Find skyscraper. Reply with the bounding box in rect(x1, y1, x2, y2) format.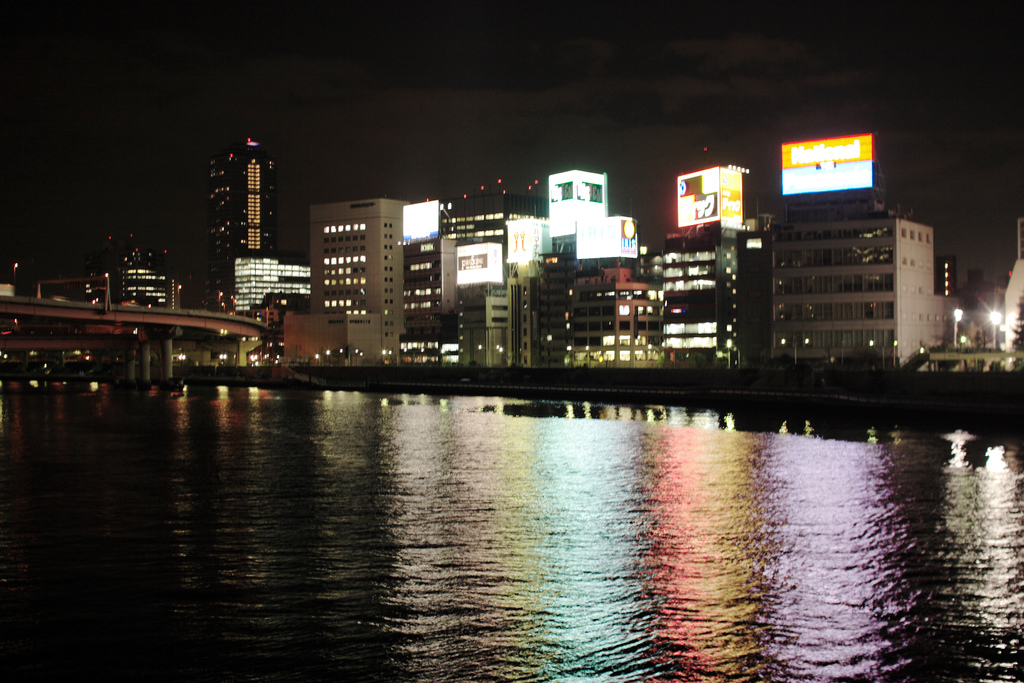
rect(232, 250, 324, 327).
